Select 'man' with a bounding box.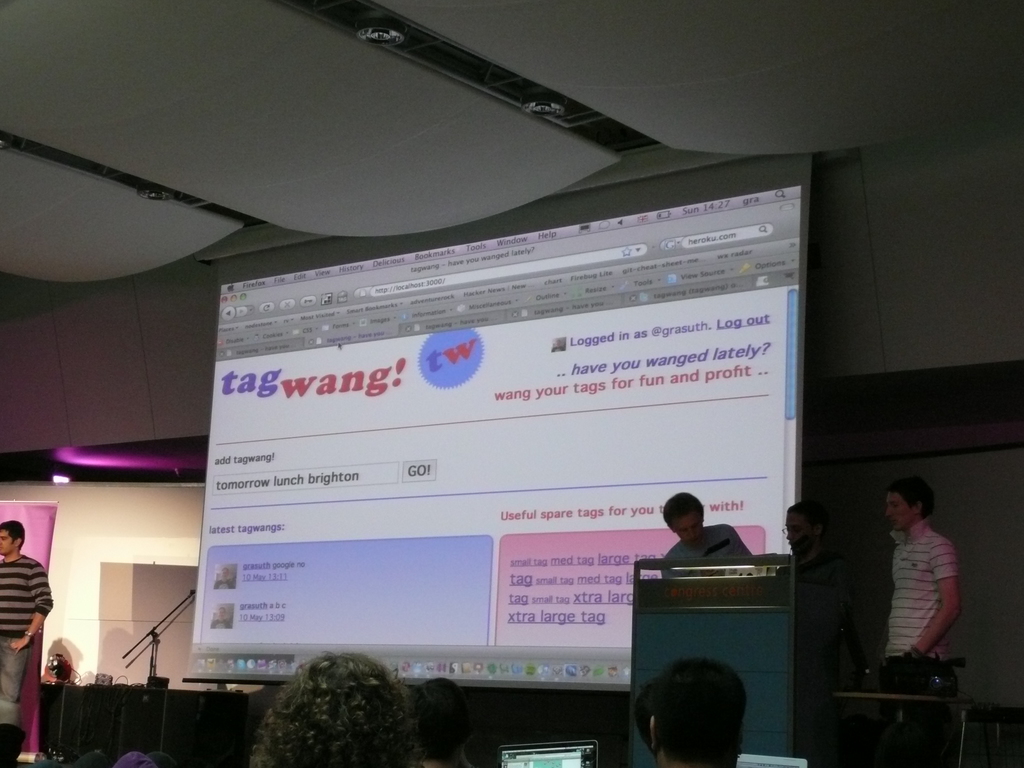
pyautogui.locateOnScreen(787, 499, 852, 767).
